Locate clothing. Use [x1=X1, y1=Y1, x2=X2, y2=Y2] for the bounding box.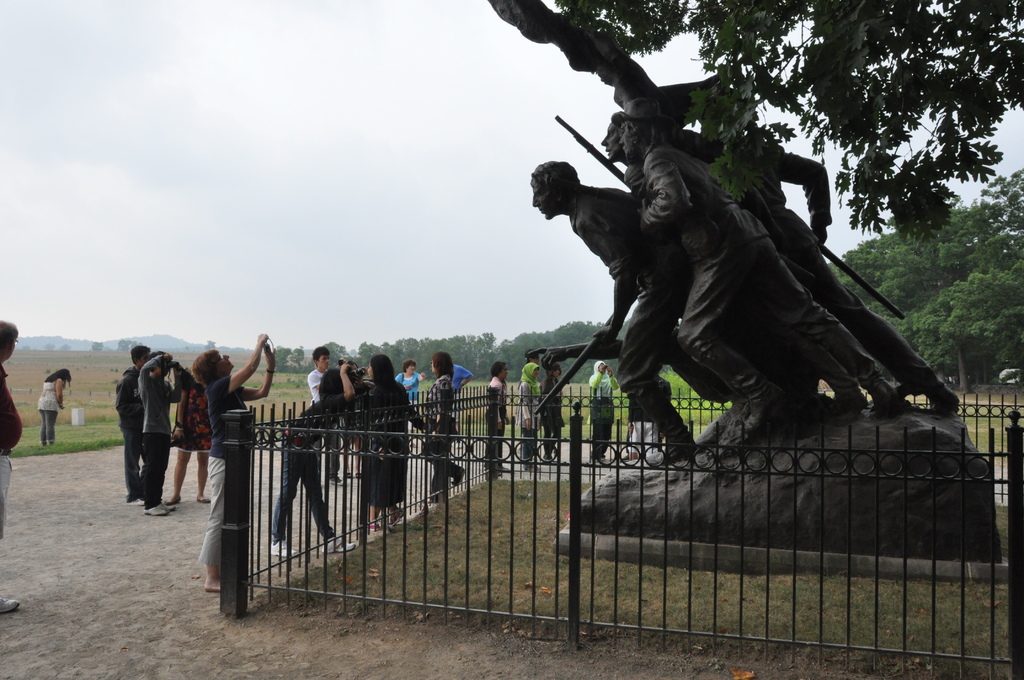
[x1=136, y1=352, x2=185, y2=512].
